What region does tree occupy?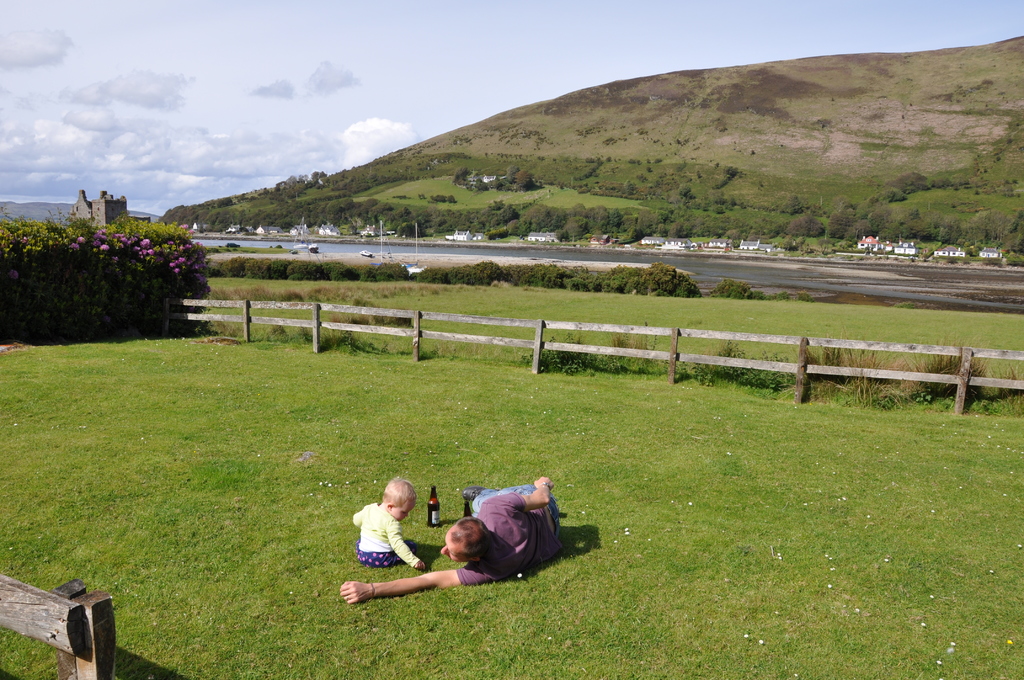
box(0, 204, 209, 344).
